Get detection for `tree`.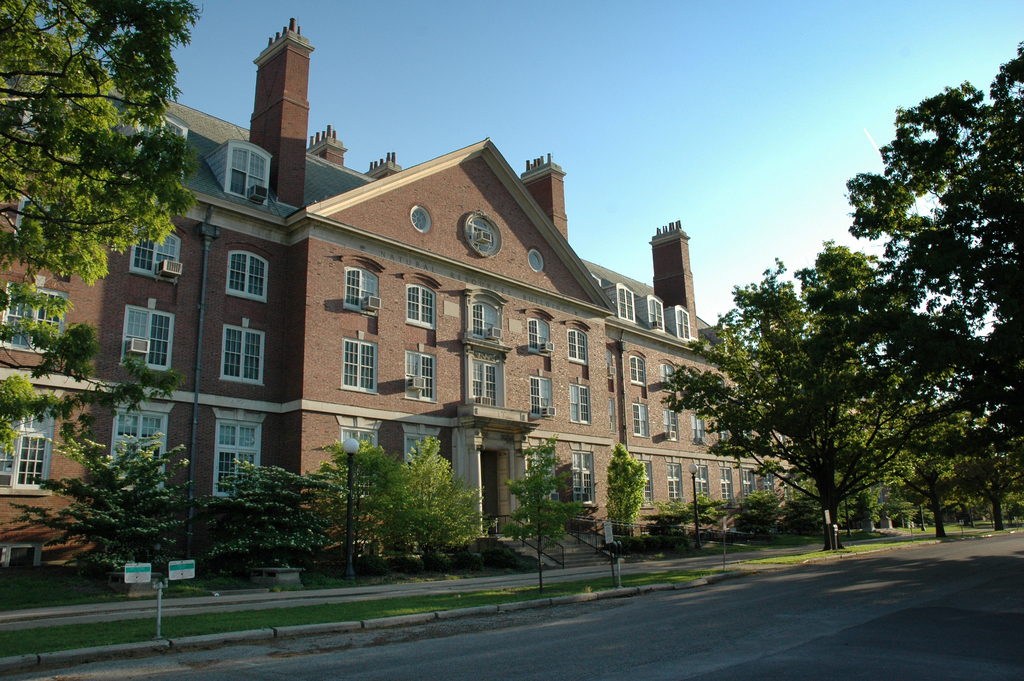
Detection: crop(380, 406, 478, 540).
